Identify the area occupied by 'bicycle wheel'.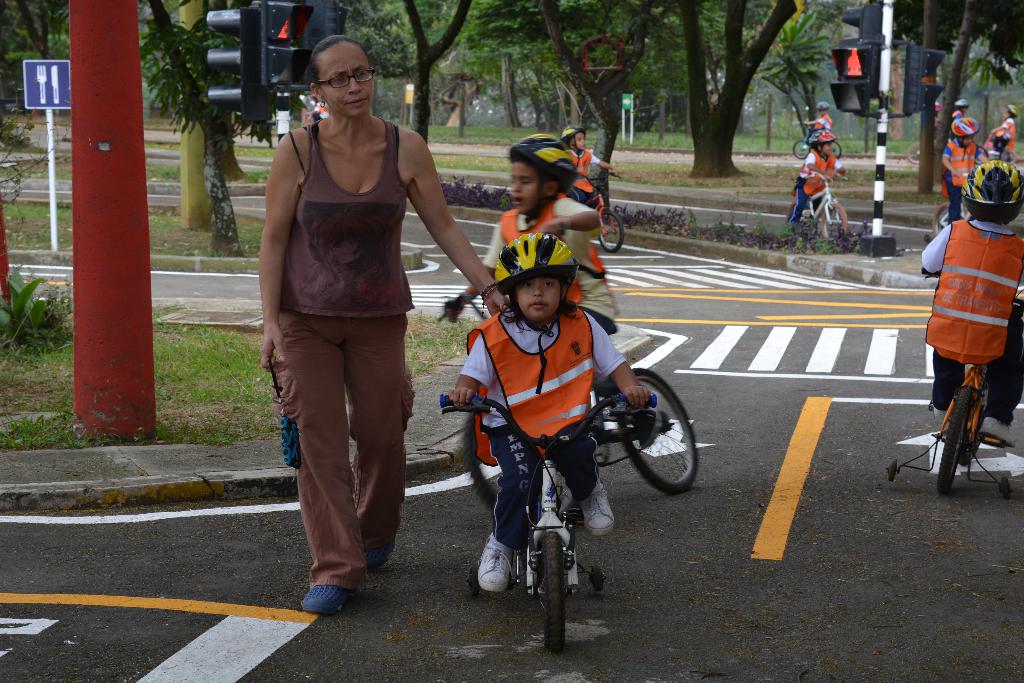
Area: x1=977, y1=148, x2=988, y2=164.
